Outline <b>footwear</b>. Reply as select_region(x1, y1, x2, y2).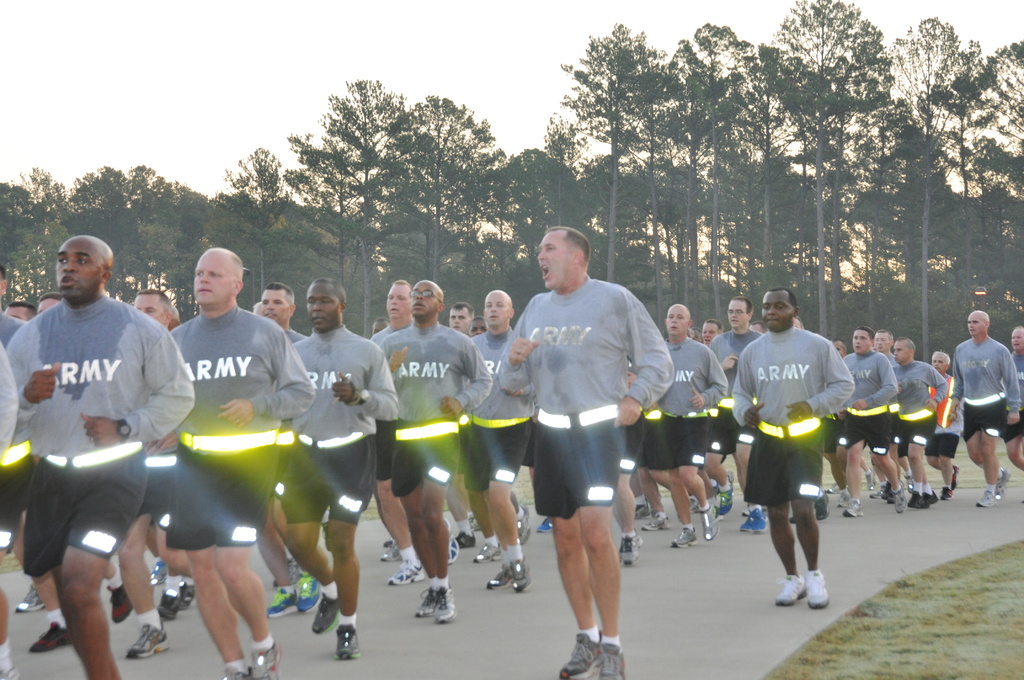
select_region(387, 562, 426, 587).
